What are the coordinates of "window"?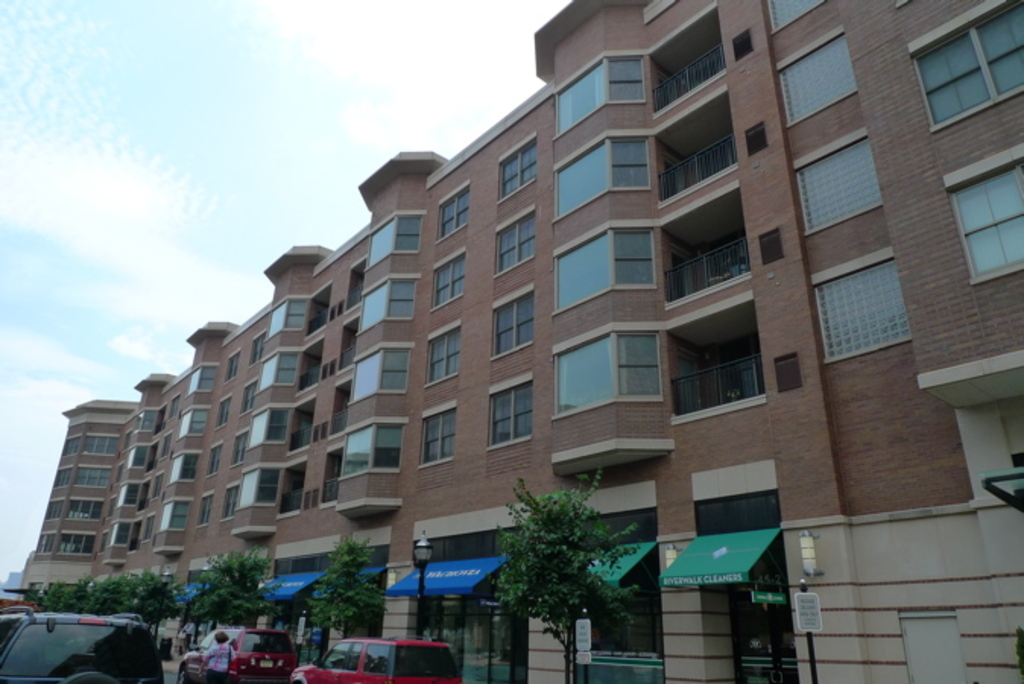
781:33:861:126.
